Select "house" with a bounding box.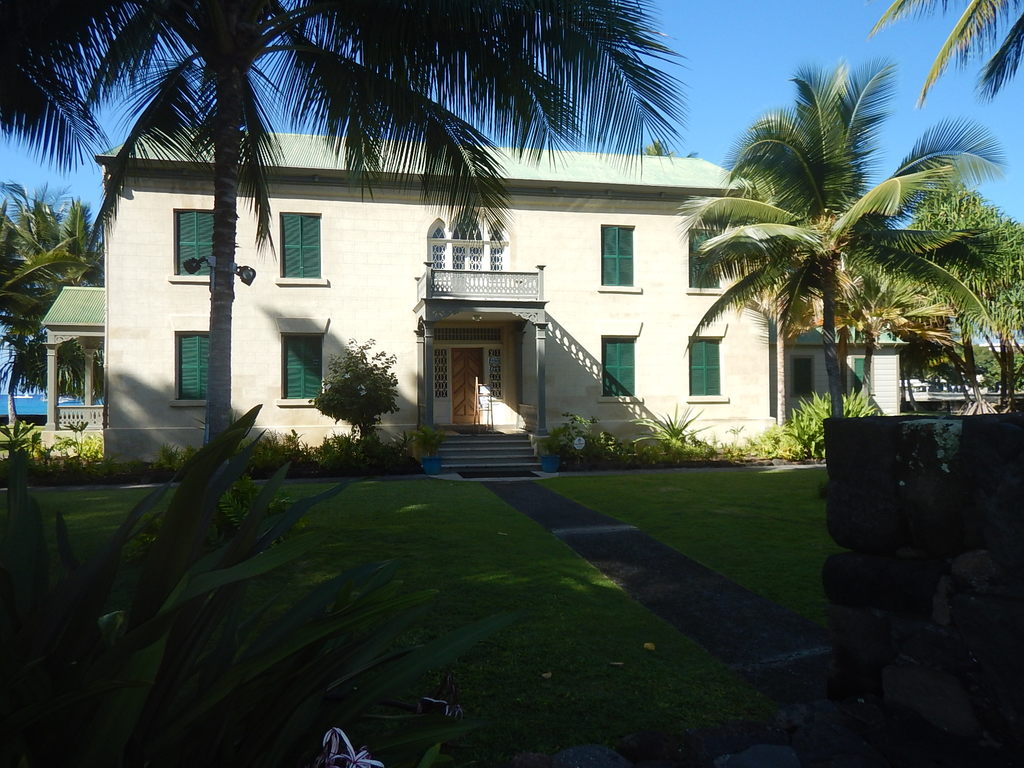
<box>46,124,912,475</box>.
